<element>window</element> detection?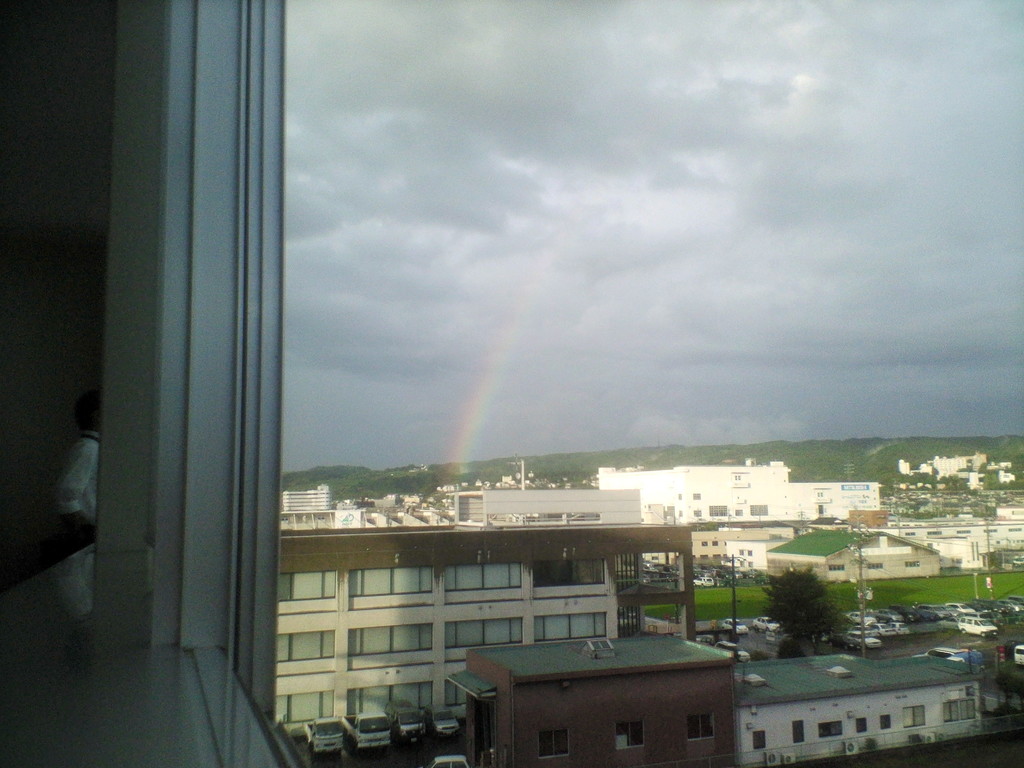
l=276, t=572, r=340, b=605
